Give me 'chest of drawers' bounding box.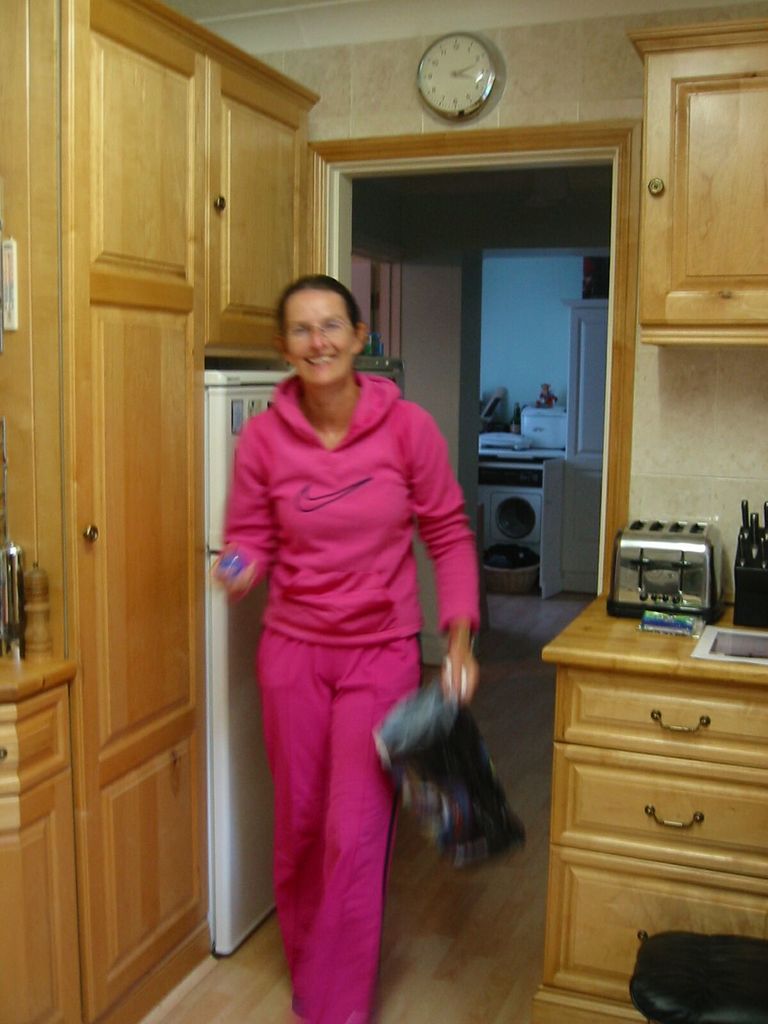
bbox=(541, 593, 767, 1023).
